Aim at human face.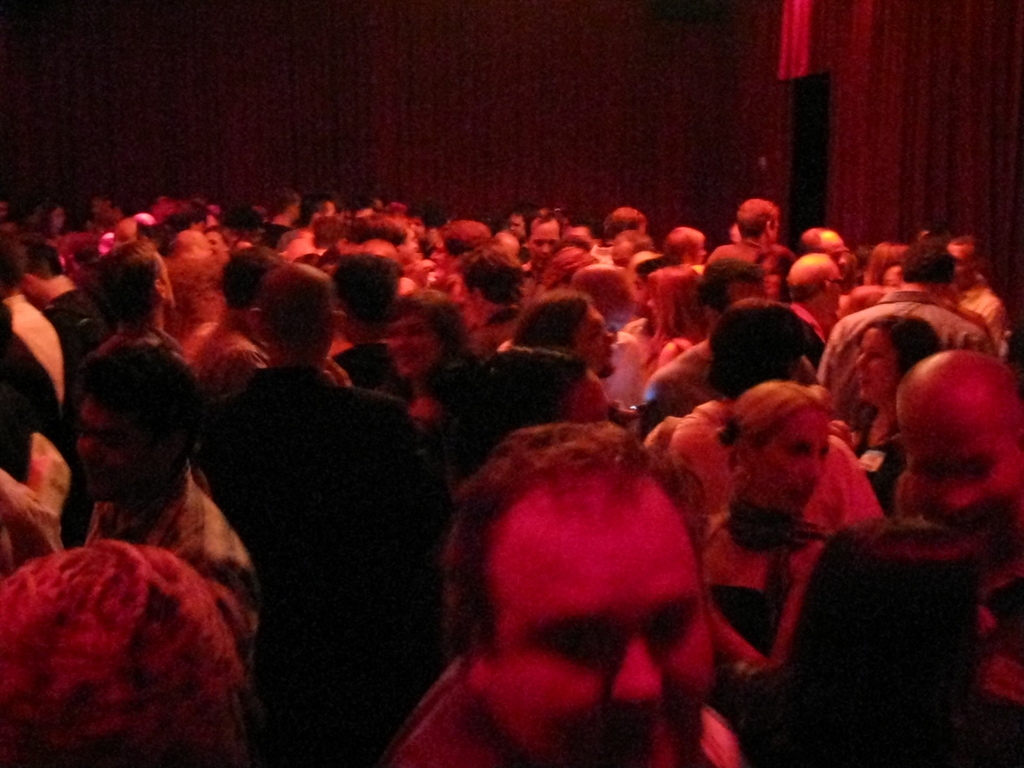
Aimed at bbox(829, 273, 848, 308).
